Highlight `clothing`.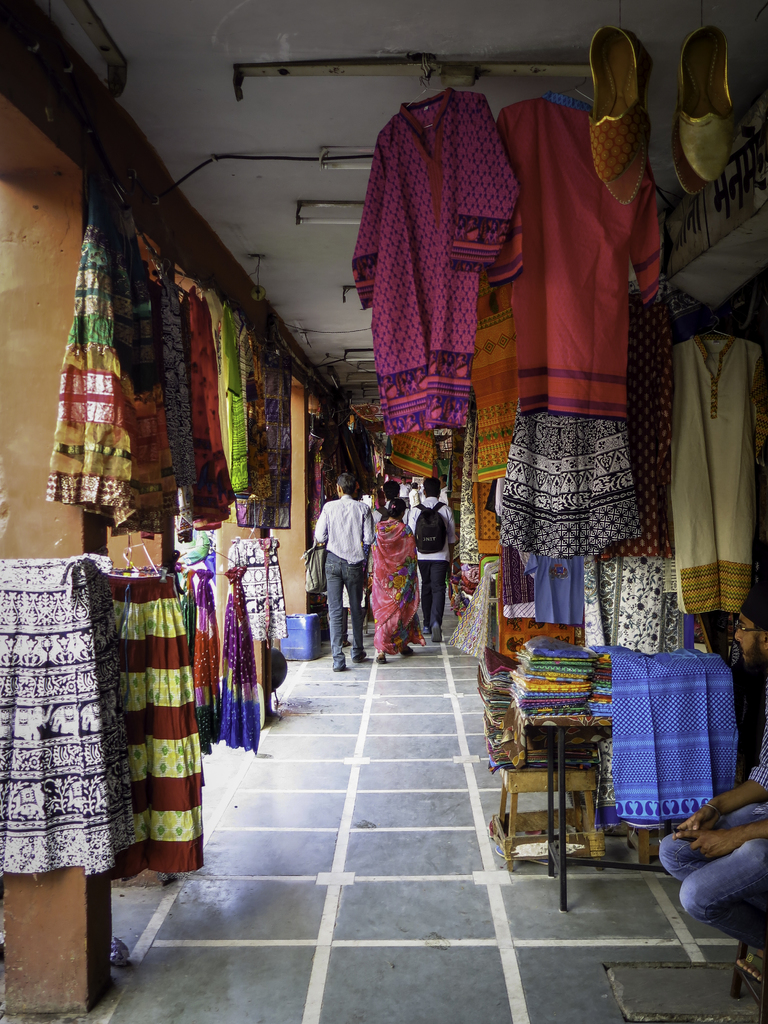
Highlighted region: Rect(111, 570, 207, 876).
